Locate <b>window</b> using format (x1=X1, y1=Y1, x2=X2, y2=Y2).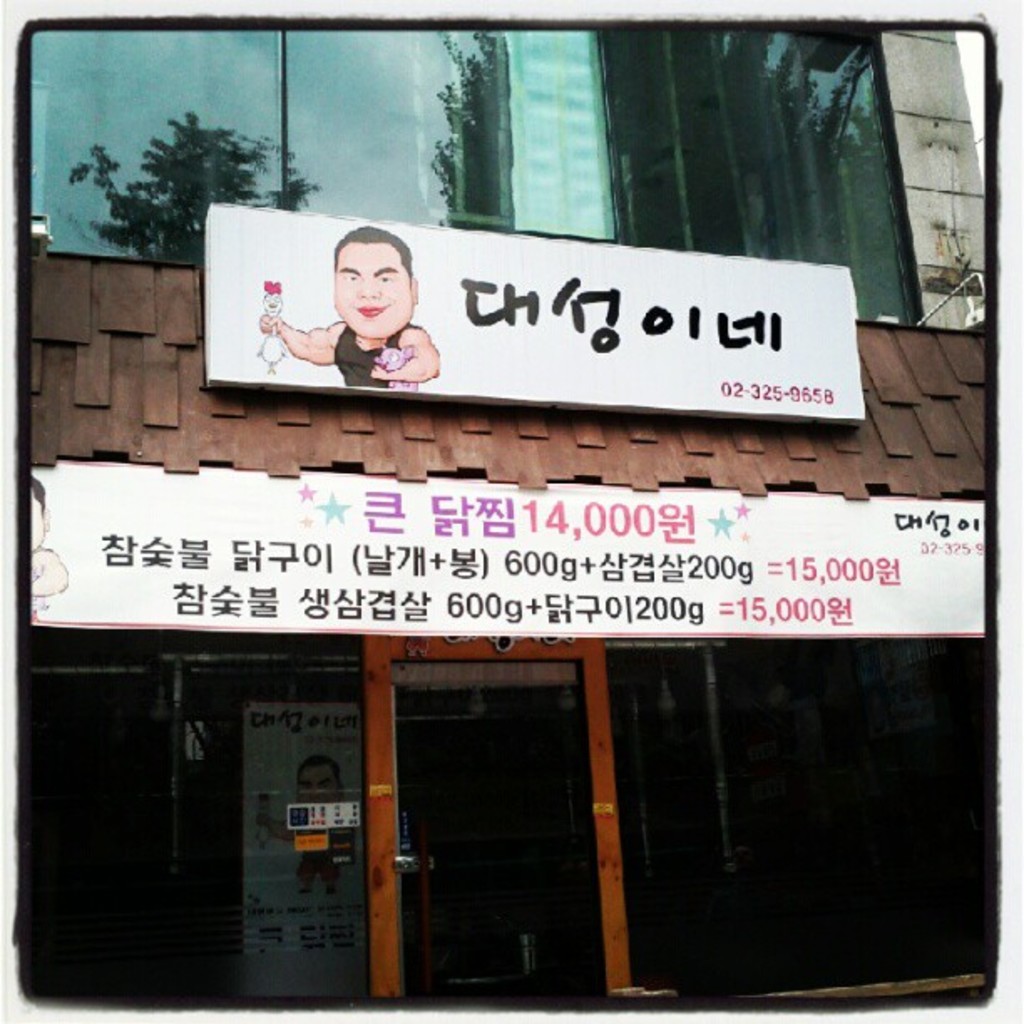
(x1=30, y1=28, x2=930, y2=330).
